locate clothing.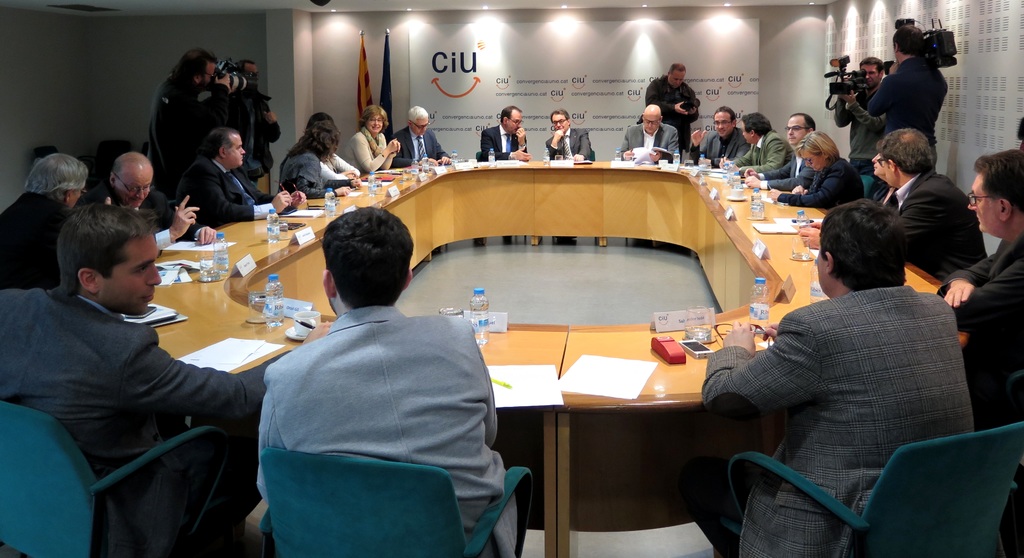
Bounding box: bbox=(781, 158, 862, 207).
